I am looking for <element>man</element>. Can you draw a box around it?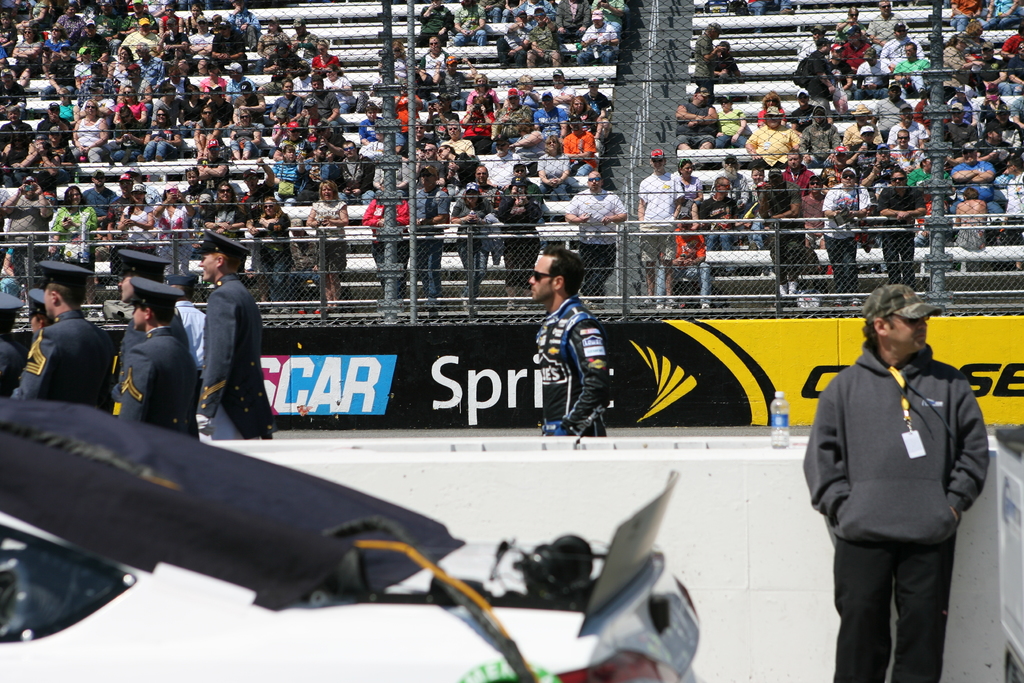
Sure, the bounding box is [851, 51, 889, 99].
